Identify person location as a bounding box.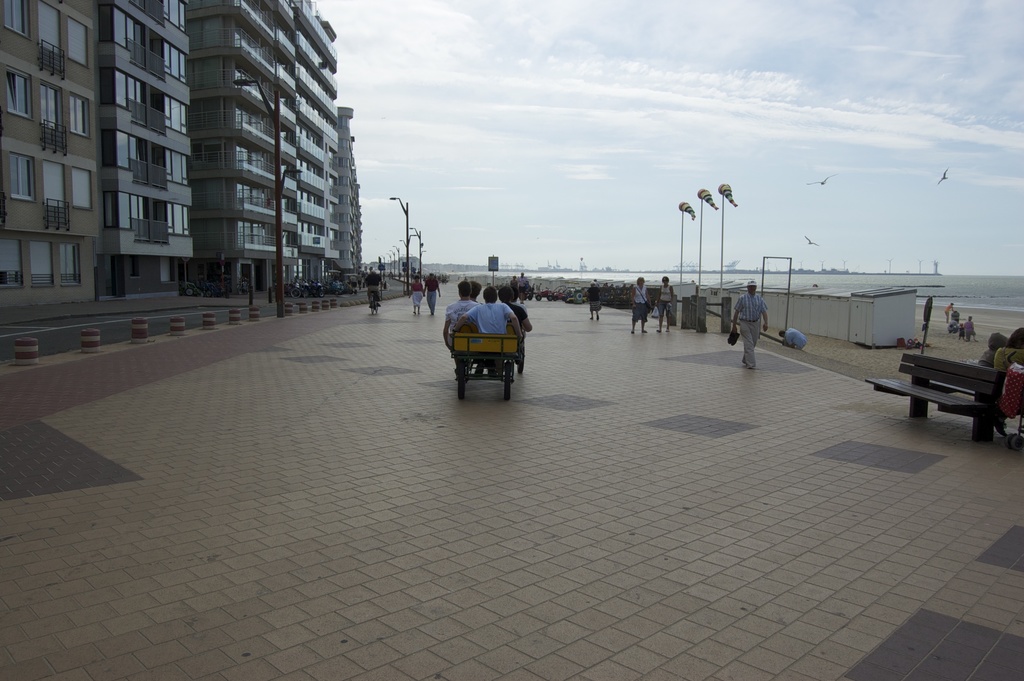
[x1=364, y1=268, x2=380, y2=303].
